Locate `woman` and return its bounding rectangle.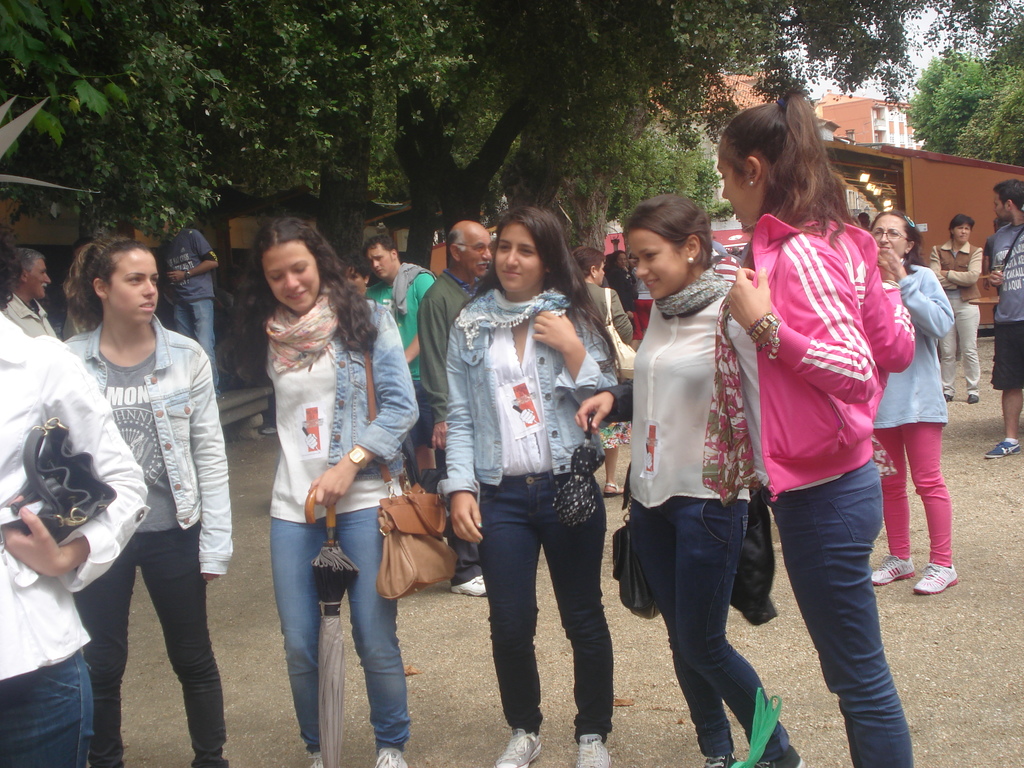
(607, 201, 762, 721).
